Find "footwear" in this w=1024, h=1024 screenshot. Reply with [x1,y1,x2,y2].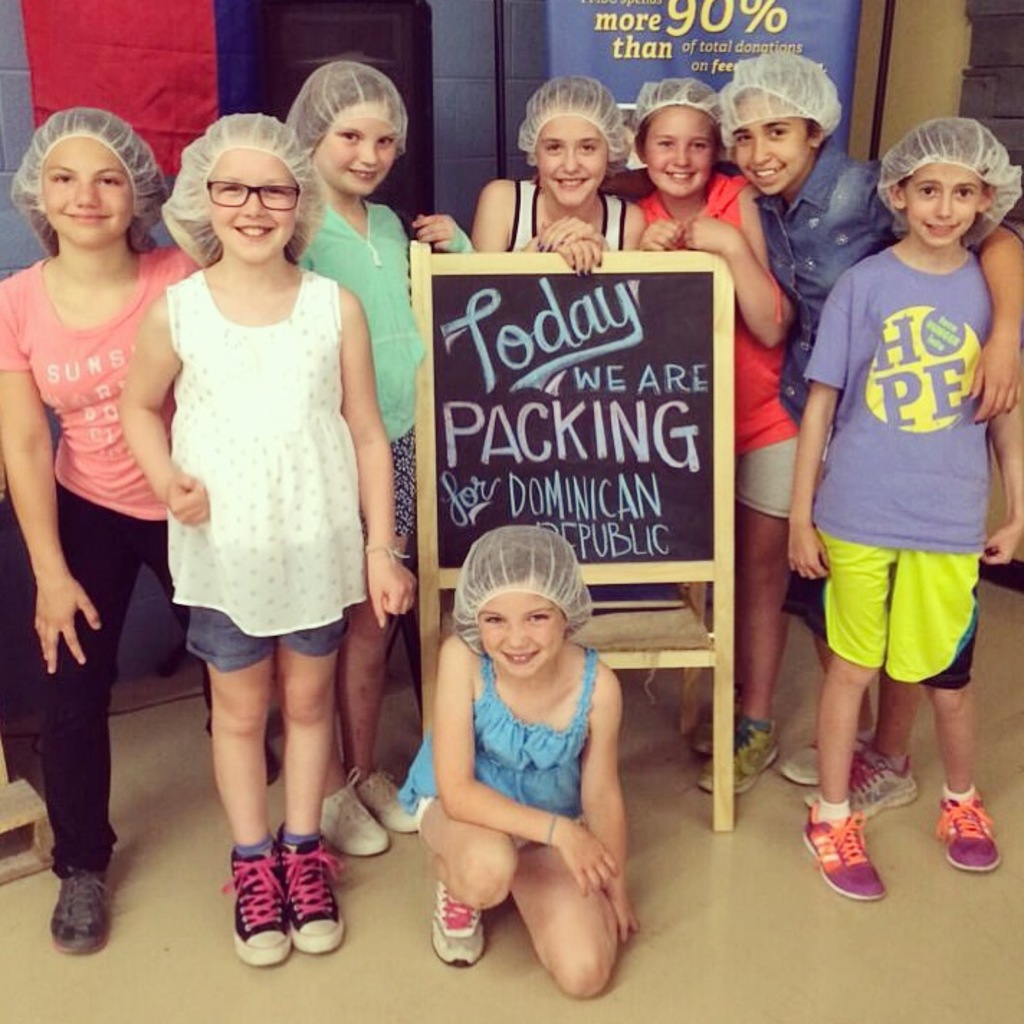
[347,764,424,834].
